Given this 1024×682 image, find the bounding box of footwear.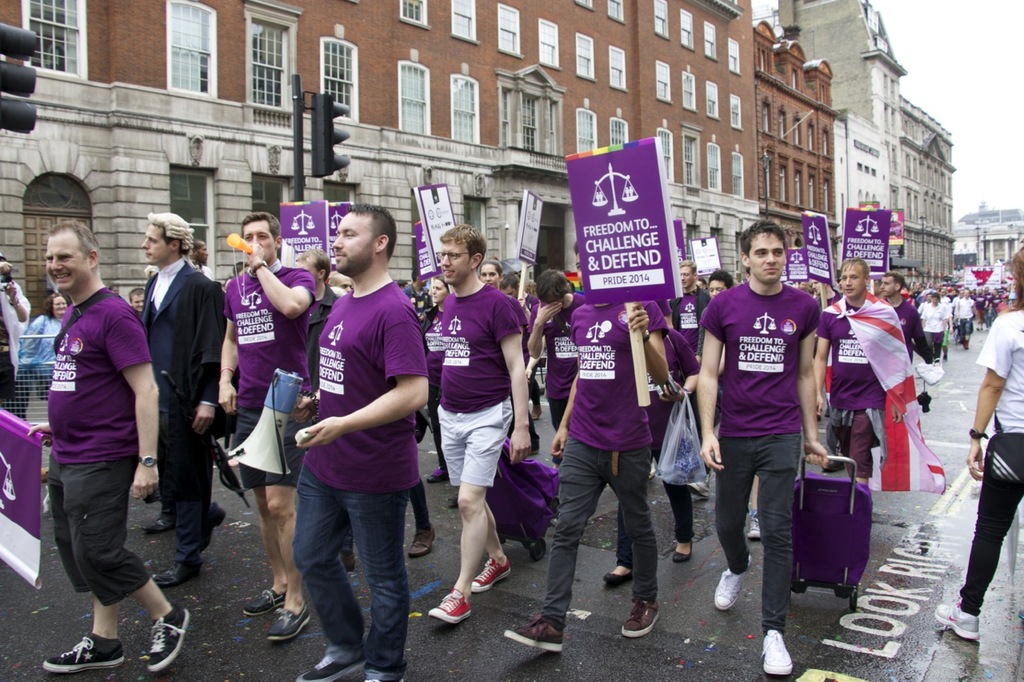
locate(430, 588, 478, 624).
